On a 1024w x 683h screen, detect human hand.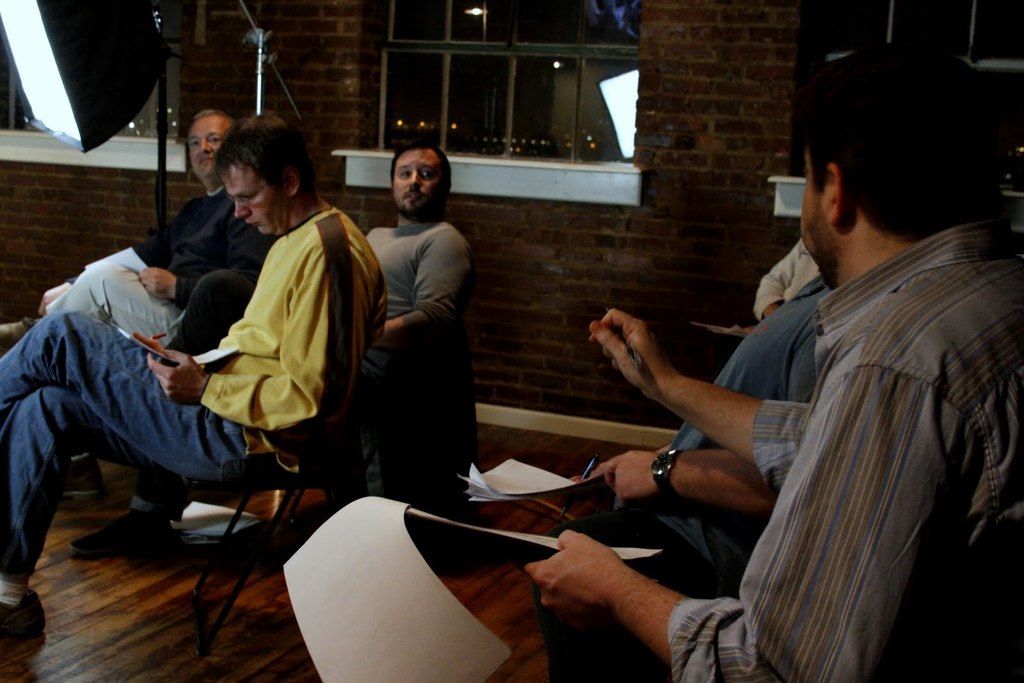
133,331,169,355.
